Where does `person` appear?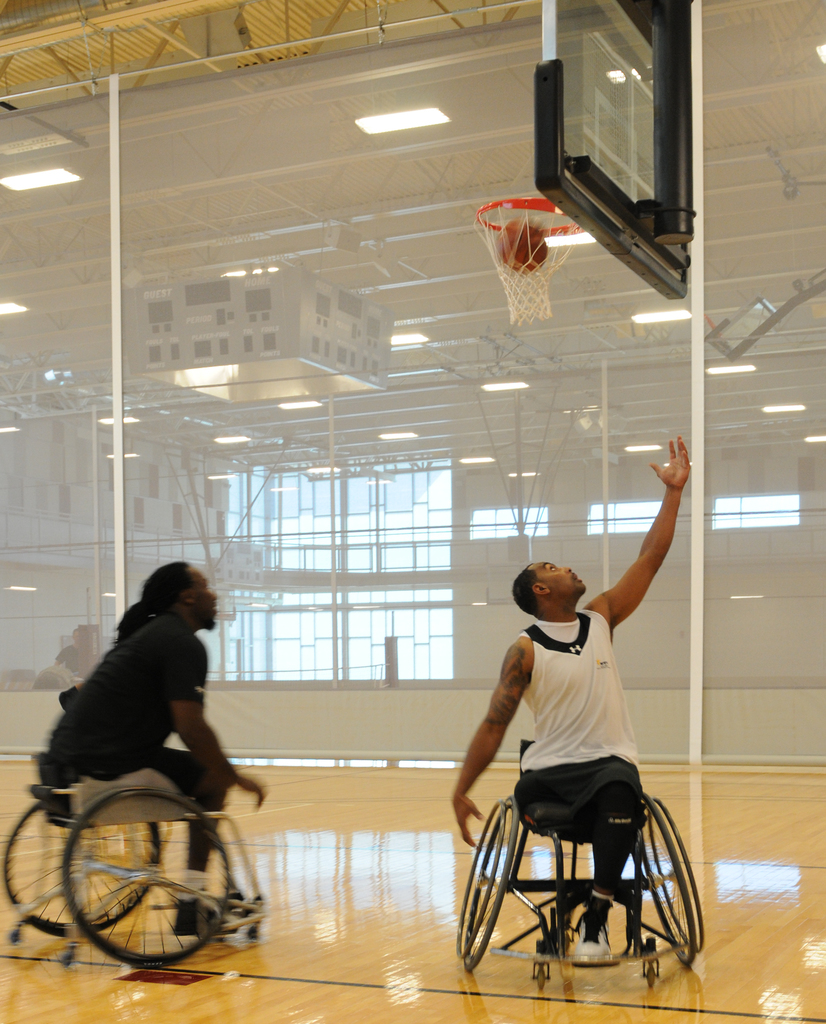
Appears at region(50, 559, 251, 908).
